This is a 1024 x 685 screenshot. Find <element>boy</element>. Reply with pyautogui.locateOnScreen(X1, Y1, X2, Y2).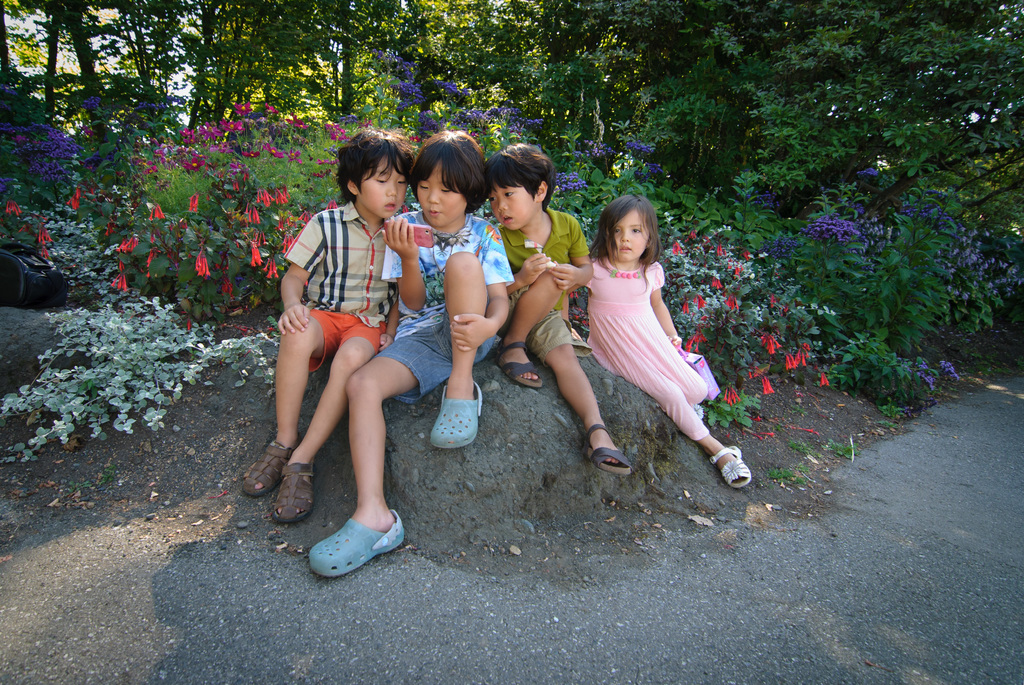
pyautogui.locateOnScreen(241, 128, 408, 520).
